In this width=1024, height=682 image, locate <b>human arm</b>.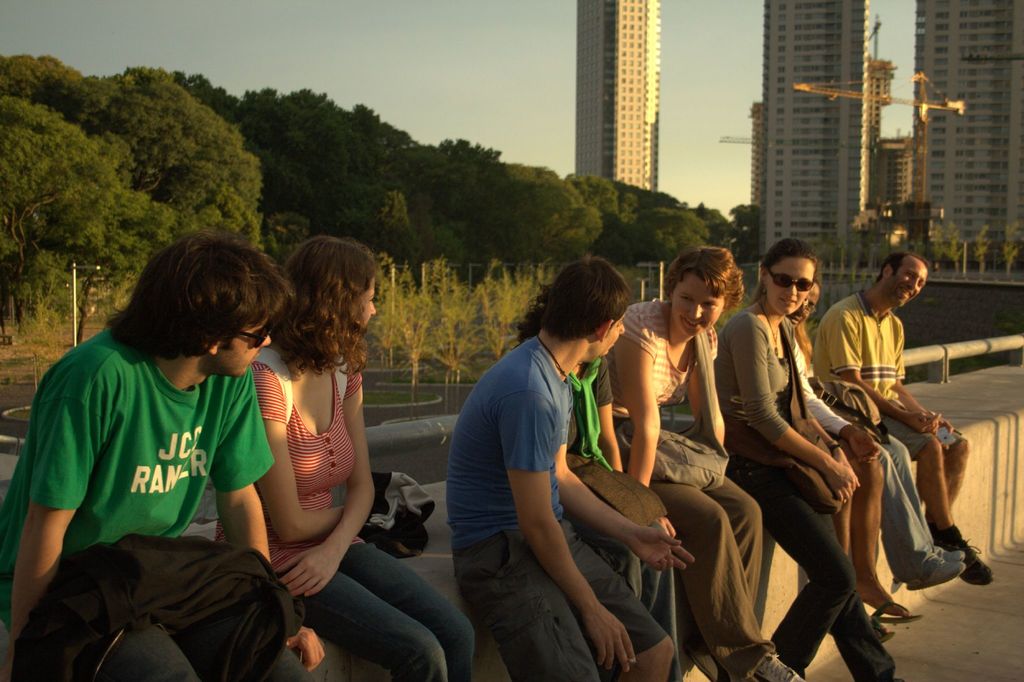
Bounding box: 730, 311, 866, 505.
